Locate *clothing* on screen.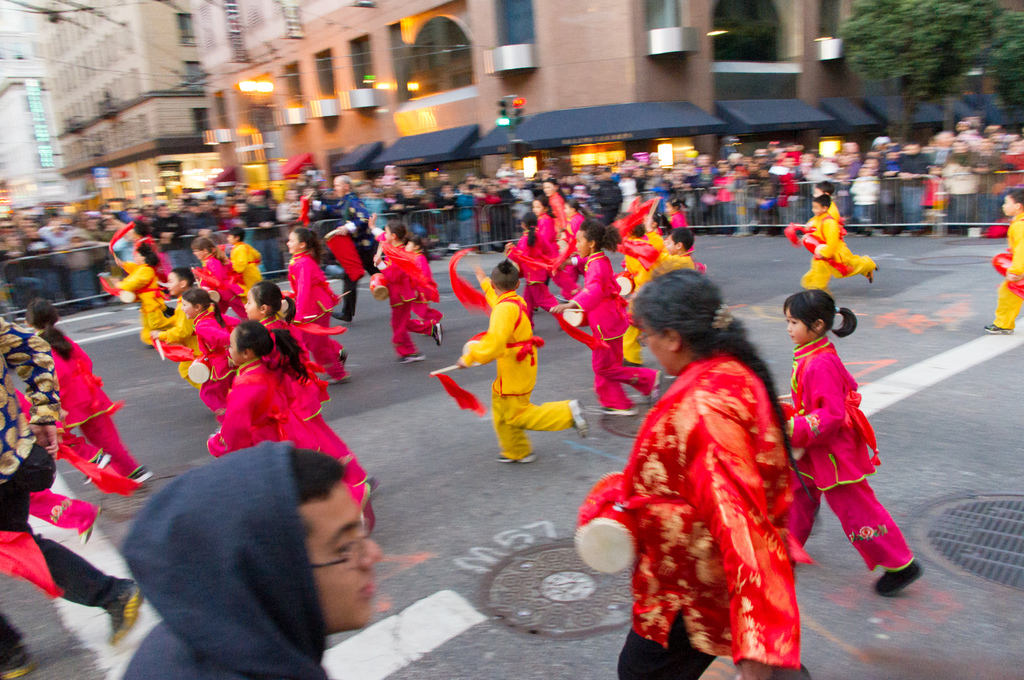
On screen at region(797, 324, 898, 576).
